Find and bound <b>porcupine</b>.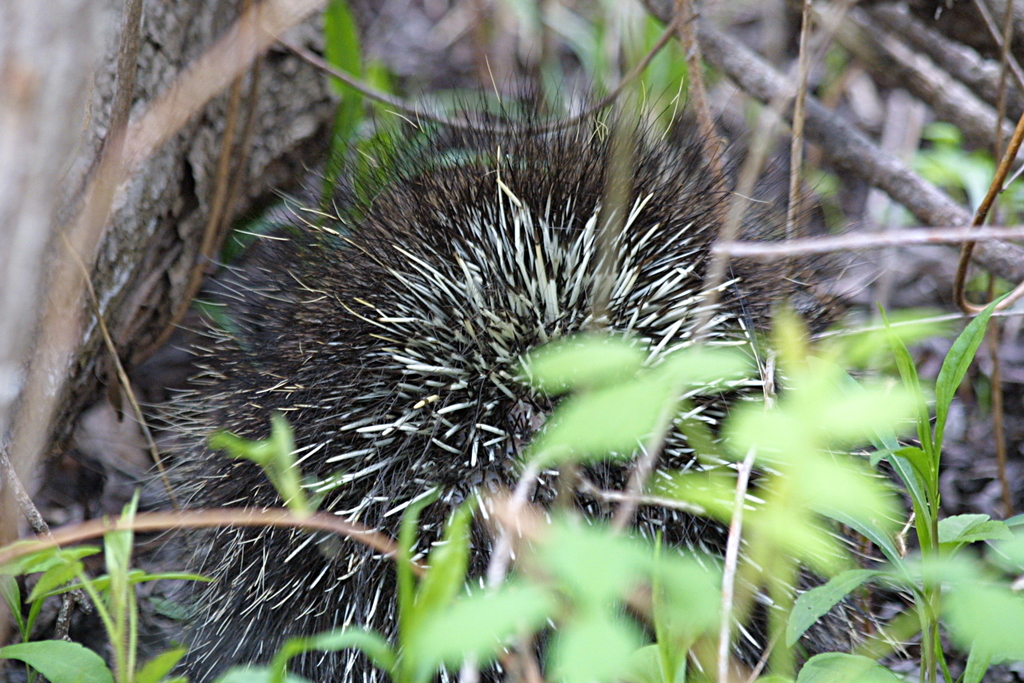
Bound: l=153, t=45, r=915, b=682.
